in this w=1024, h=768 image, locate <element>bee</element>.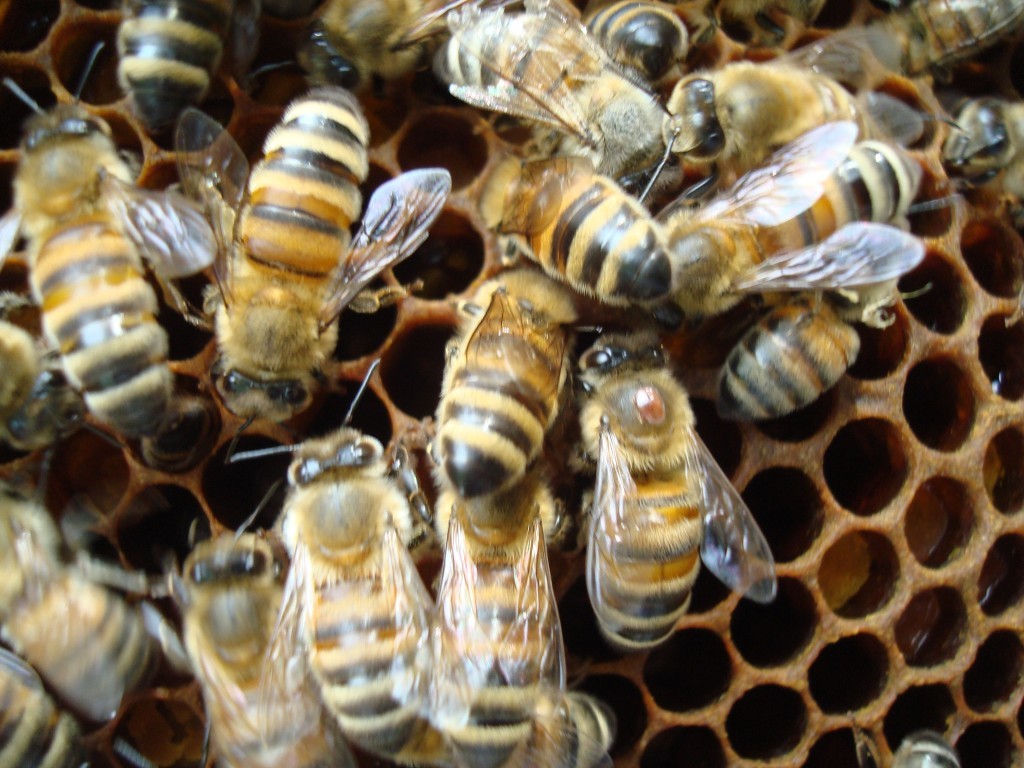
Bounding box: l=640, t=34, r=857, b=179.
